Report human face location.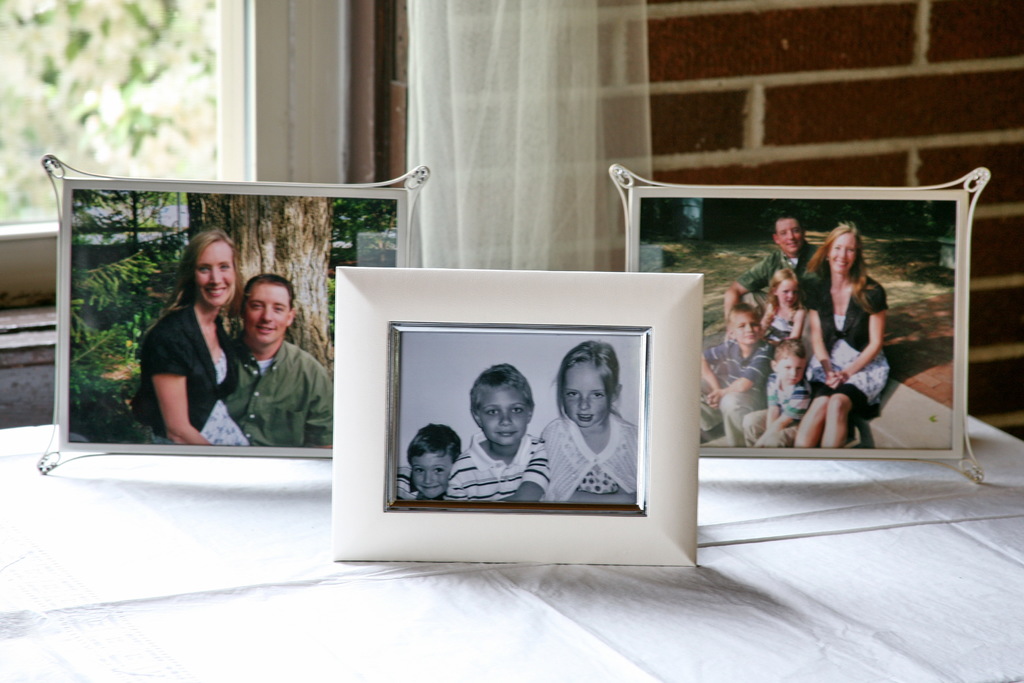
Report: 244,284,291,343.
